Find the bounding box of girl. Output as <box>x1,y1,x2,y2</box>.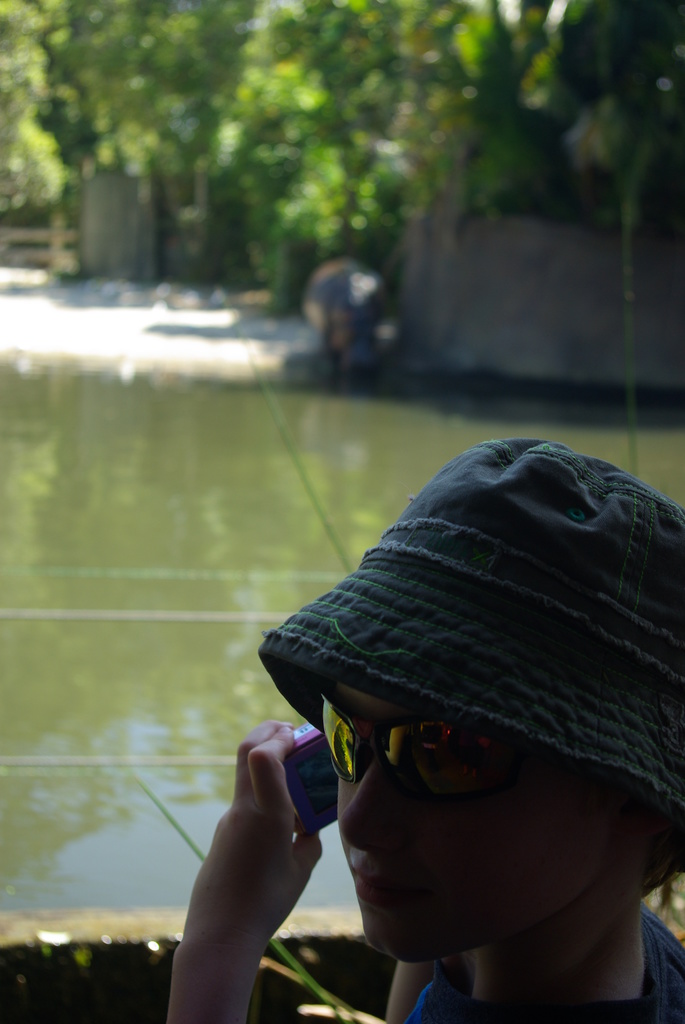
<box>169,442,684,1023</box>.
